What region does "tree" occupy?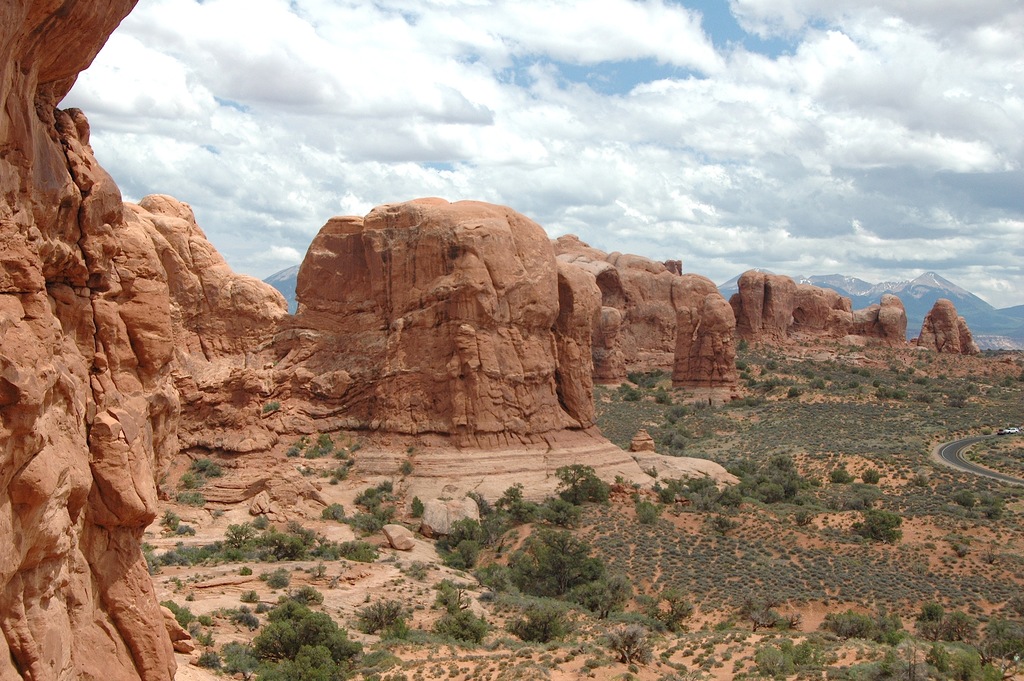
region(675, 439, 699, 455).
